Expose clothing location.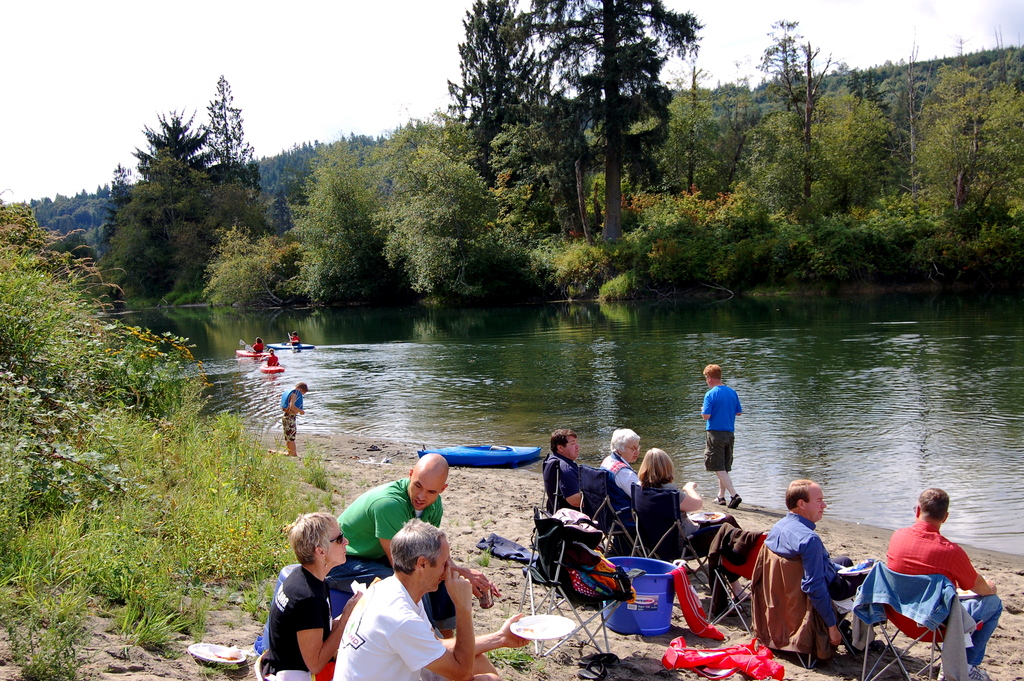
Exposed at (280,389,301,456).
